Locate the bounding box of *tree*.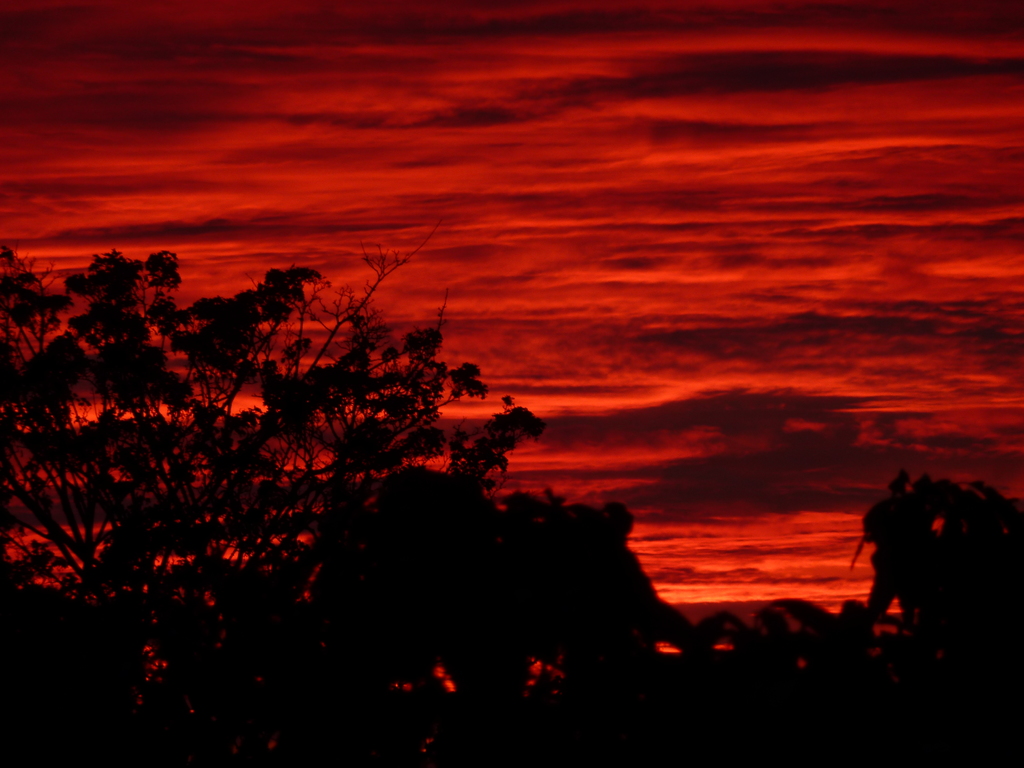
Bounding box: bbox(0, 206, 543, 767).
